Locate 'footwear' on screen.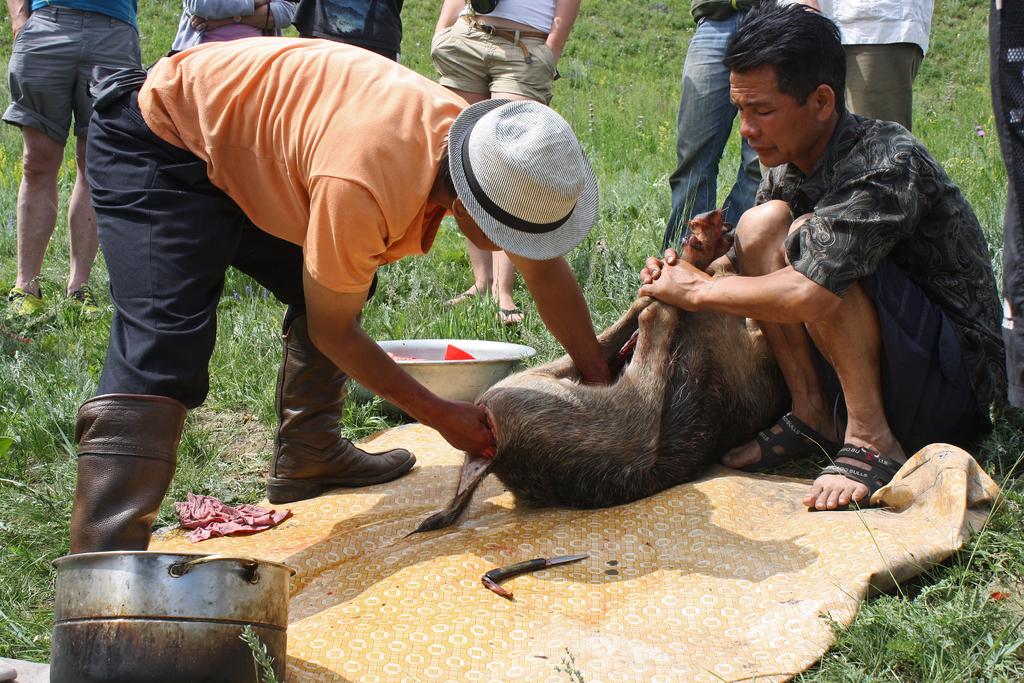
On screen at left=52, top=362, right=202, bottom=588.
